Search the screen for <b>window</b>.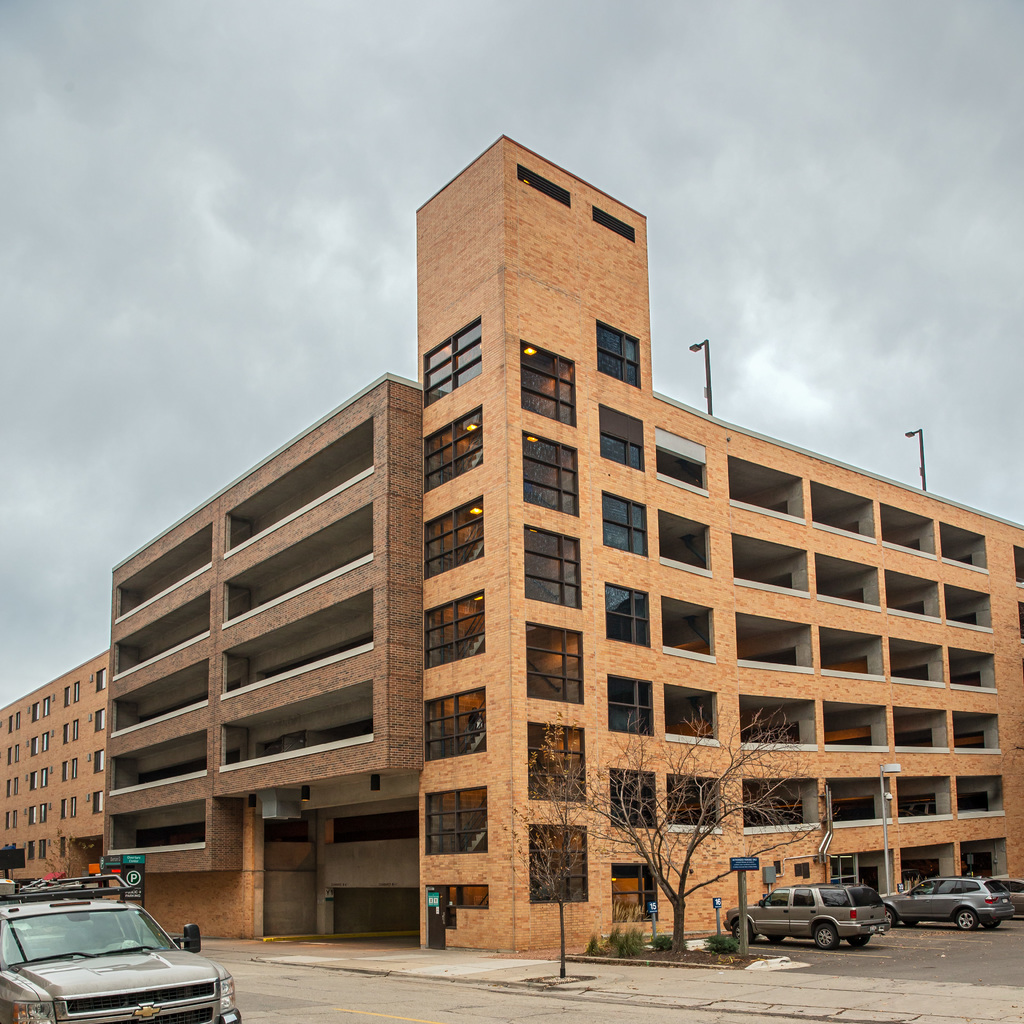
Found at 41 803 48 822.
